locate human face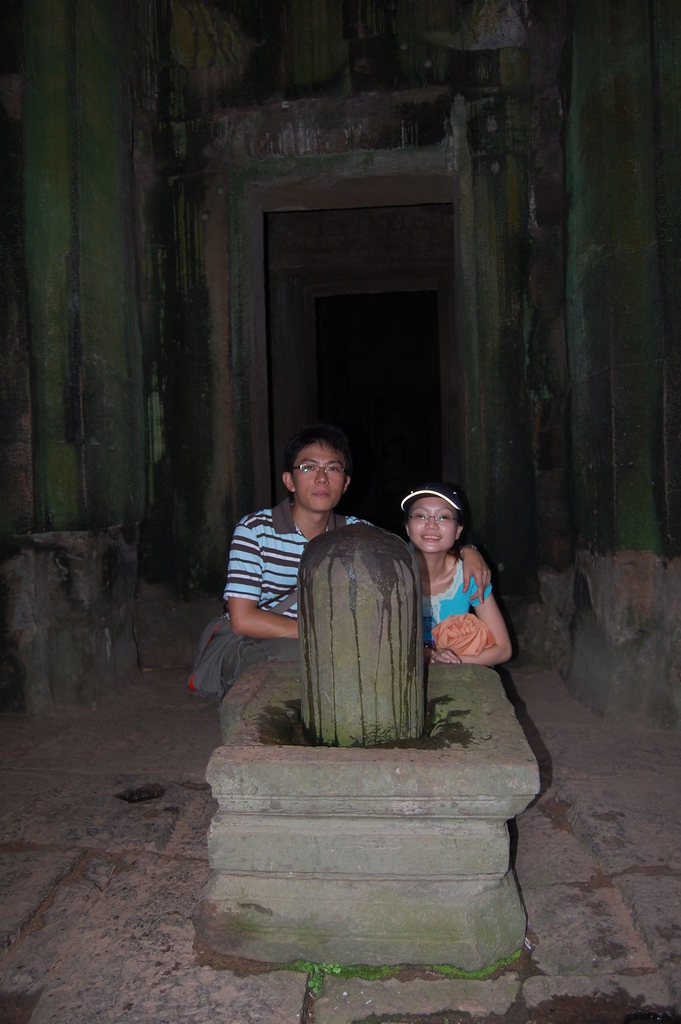
select_region(406, 493, 455, 556)
